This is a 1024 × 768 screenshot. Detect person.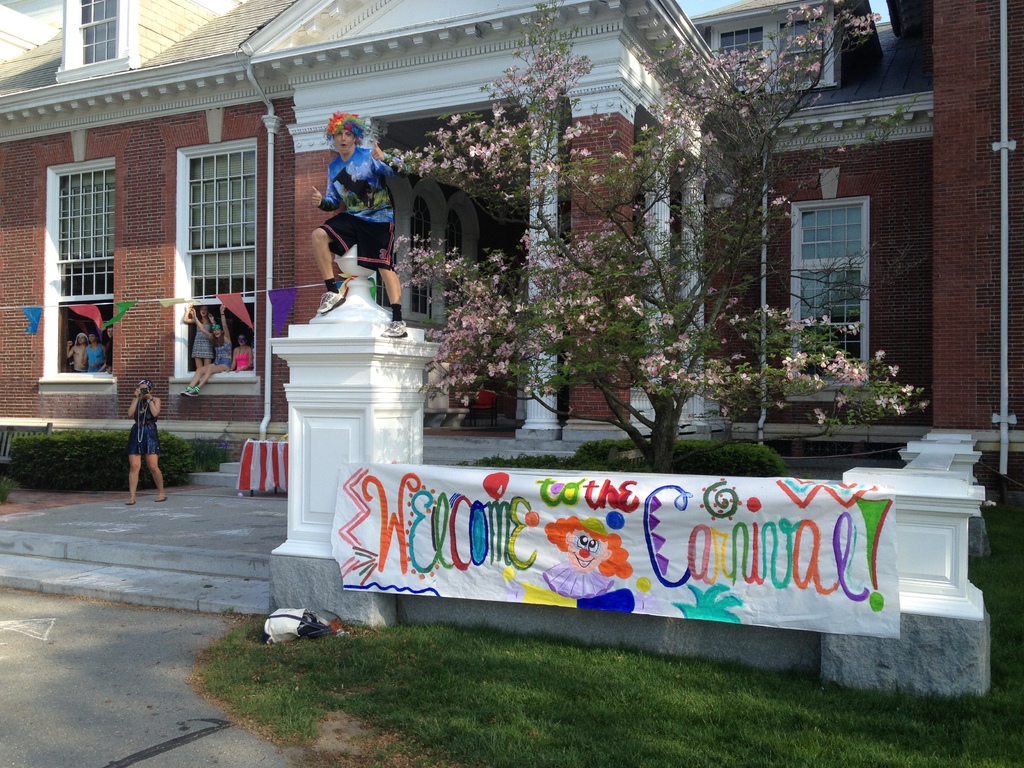
{"left": 306, "top": 109, "right": 385, "bottom": 291}.
